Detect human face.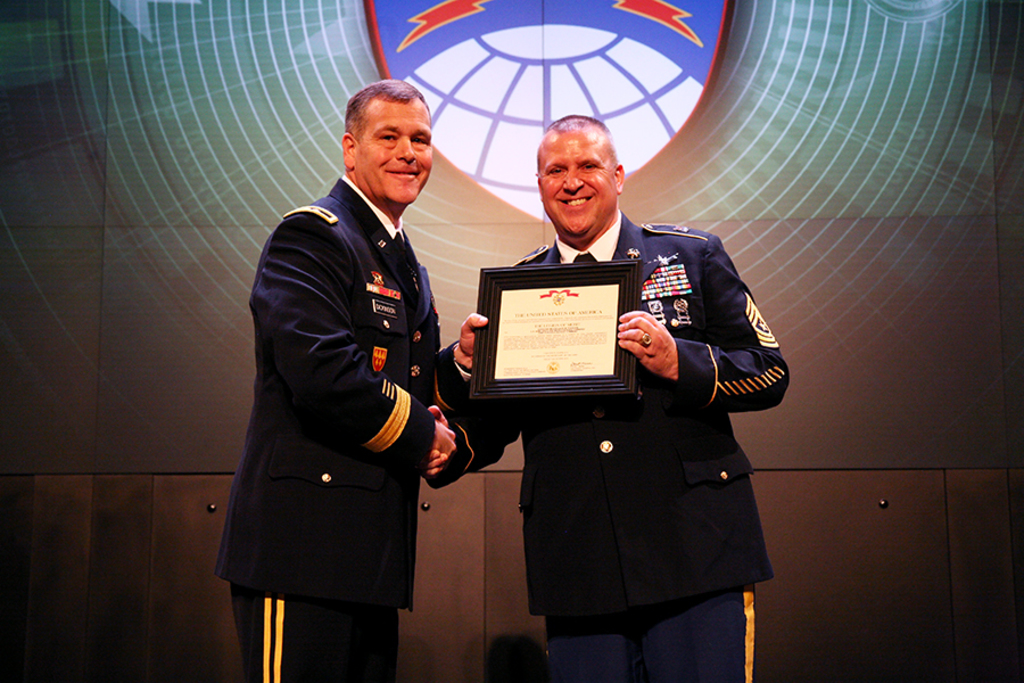
Detected at {"x1": 536, "y1": 132, "x2": 618, "y2": 241}.
